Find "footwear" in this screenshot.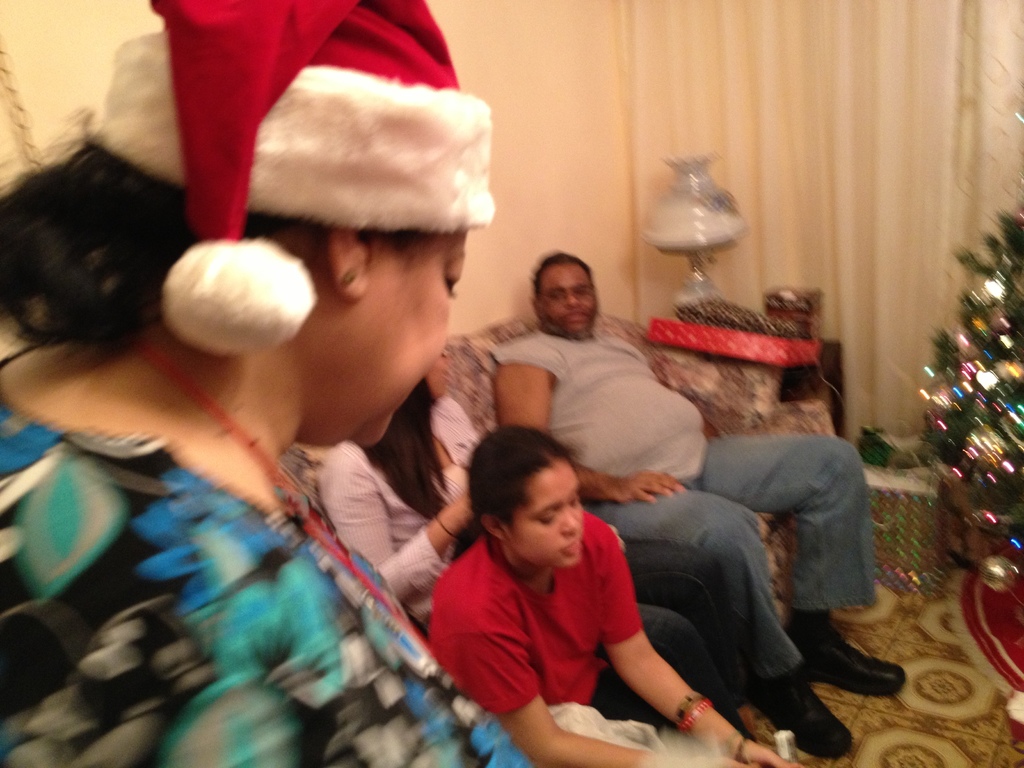
The bounding box for "footwear" is bbox(787, 611, 913, 693).
